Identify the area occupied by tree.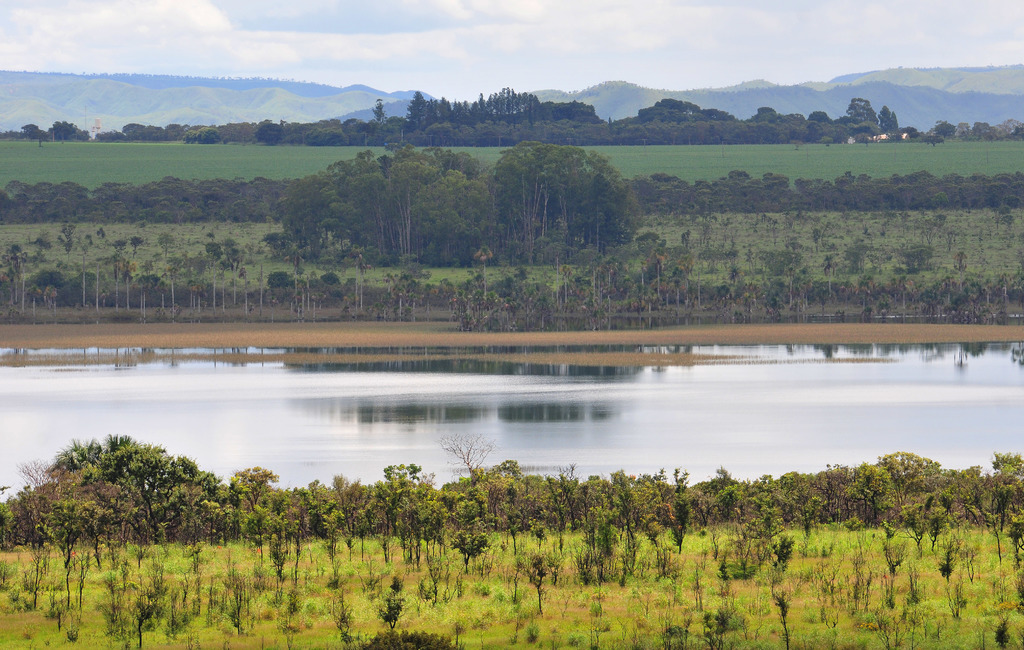
Area: 33/421/198/578.
